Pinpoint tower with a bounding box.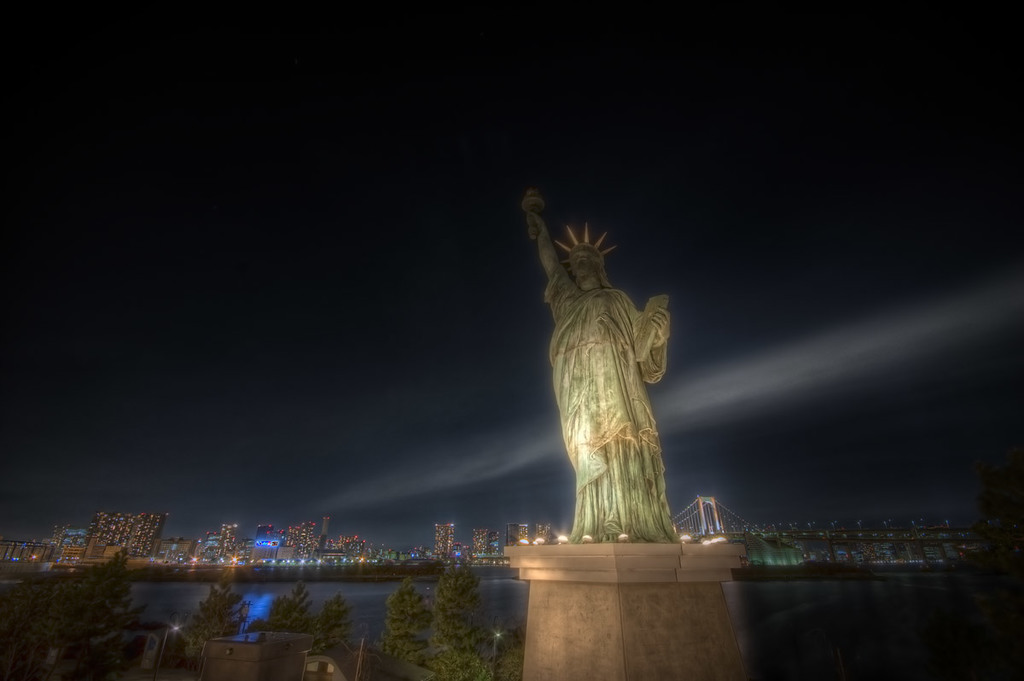
bbox(246, 540, 282, 577).
